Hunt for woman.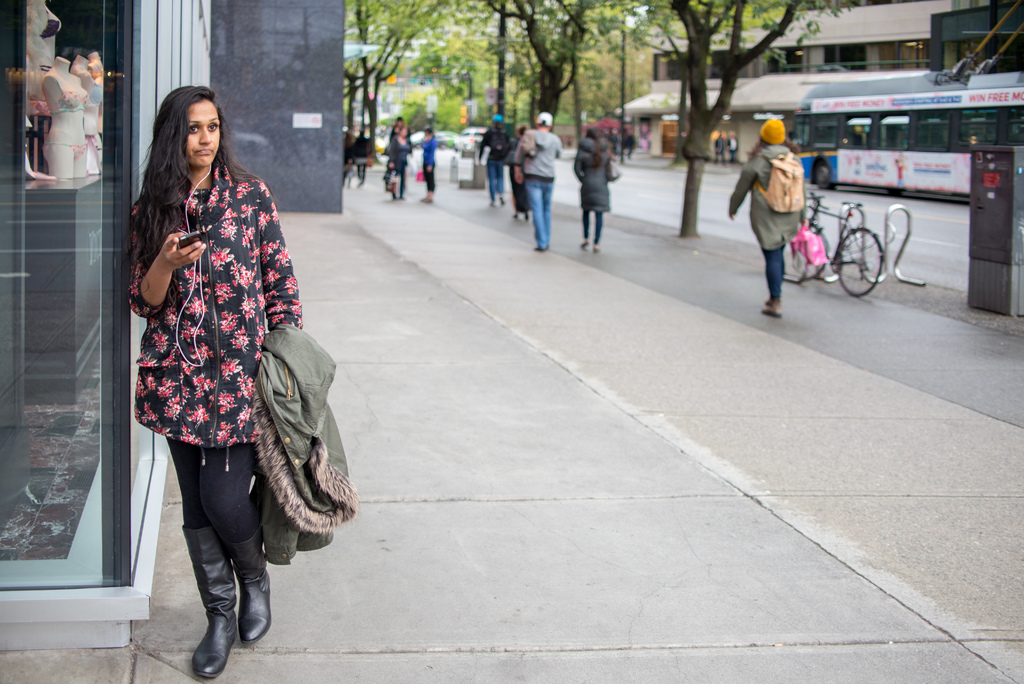
Hunted down at <bbox>420, 126, 435, 202</bbox>.
